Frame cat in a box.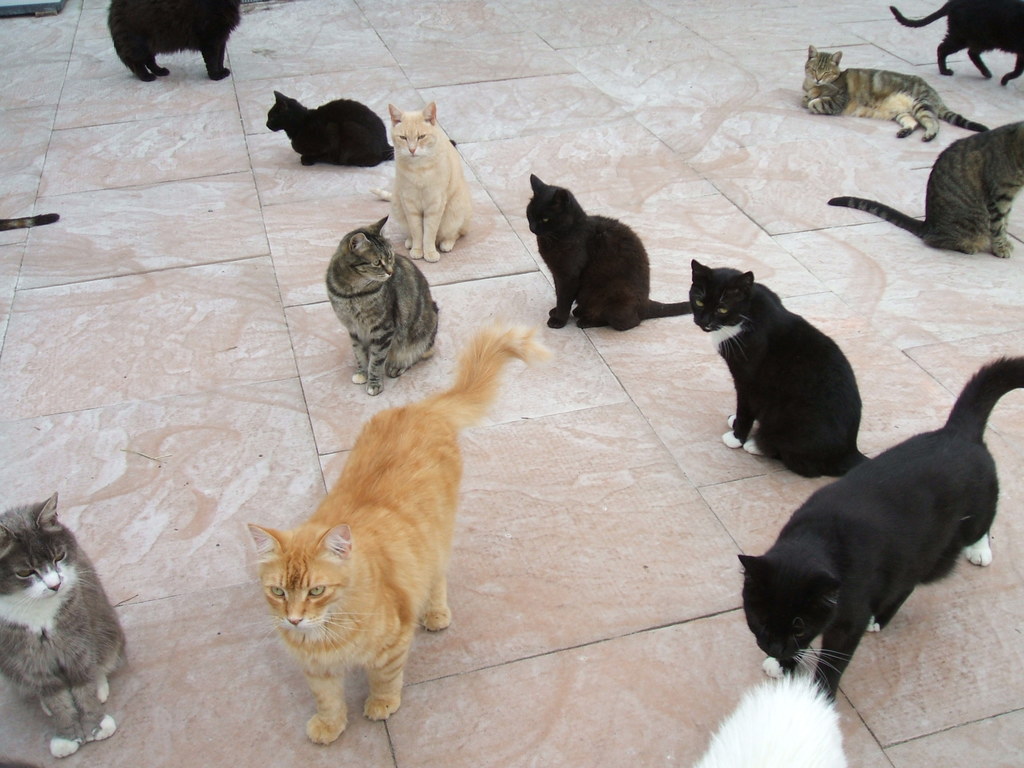
Rect(109, 0, 241, 80).
